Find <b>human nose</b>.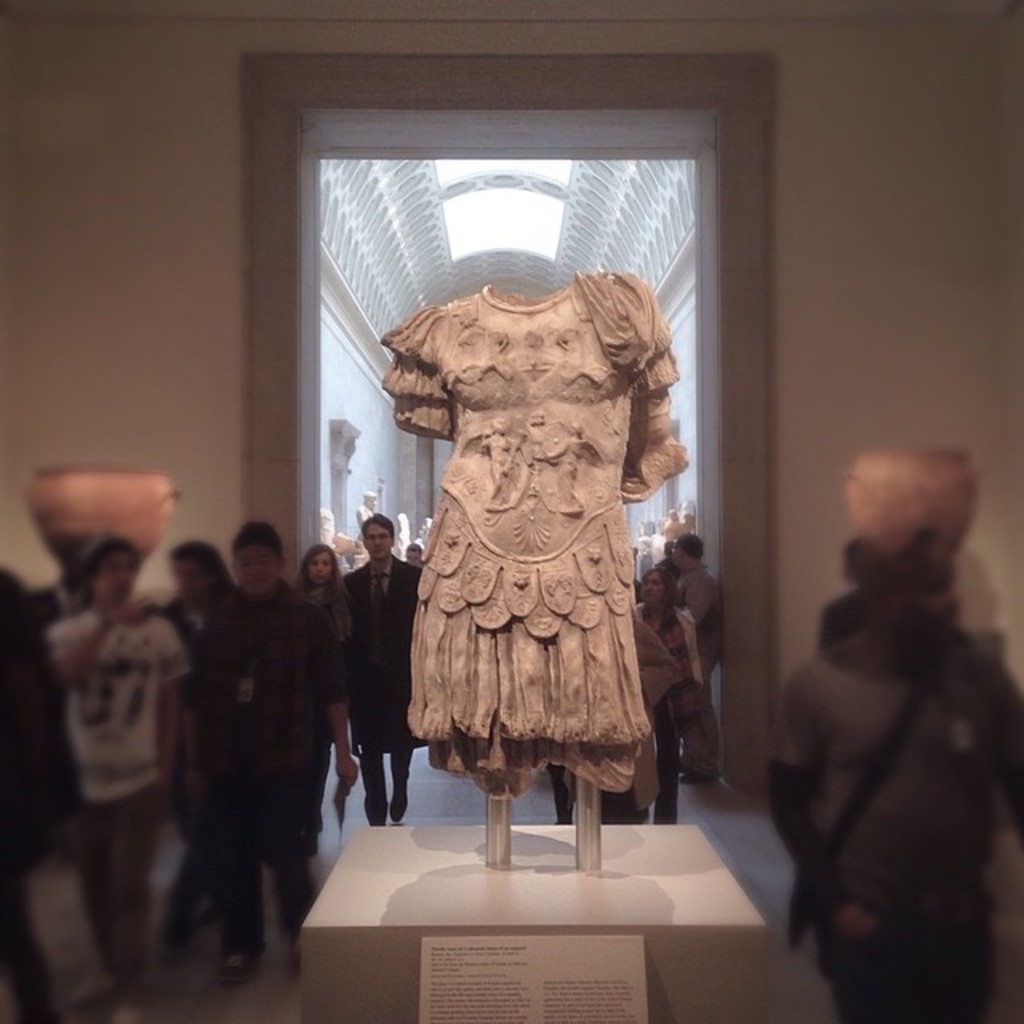
<bbox>114, 571, 133, 586</bbox>.
